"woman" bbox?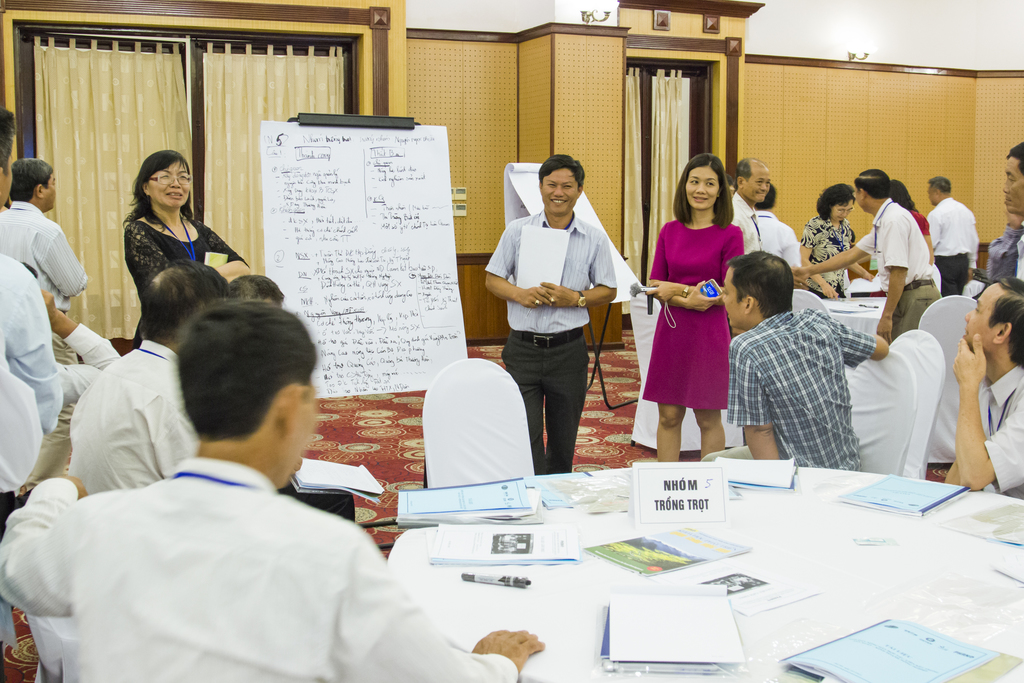
bbox(891, 171, 942, 295)
